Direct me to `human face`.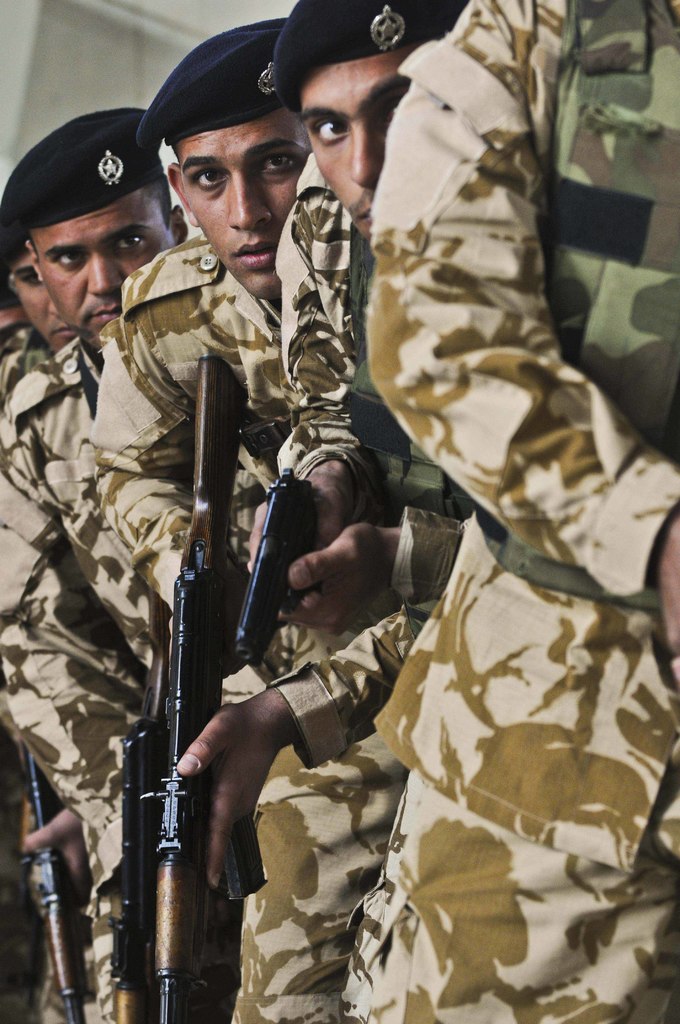
Direction: box=[18, 266, 74, 351].
